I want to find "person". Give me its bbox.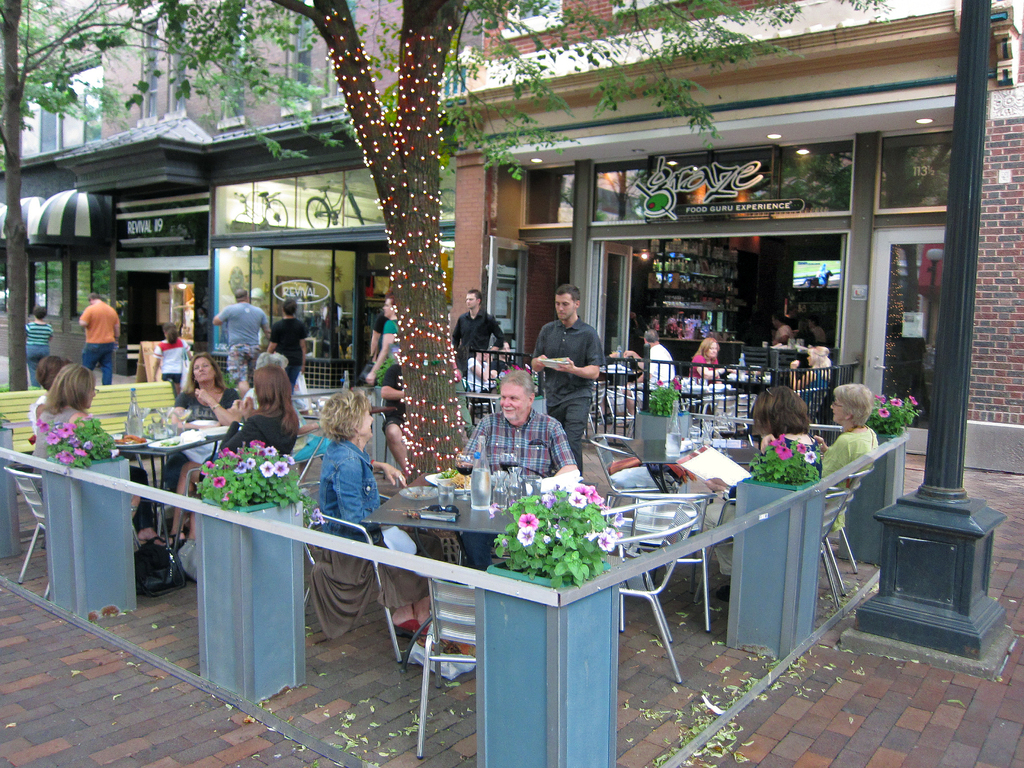
<region>138, 362, 300, 550</region>.
